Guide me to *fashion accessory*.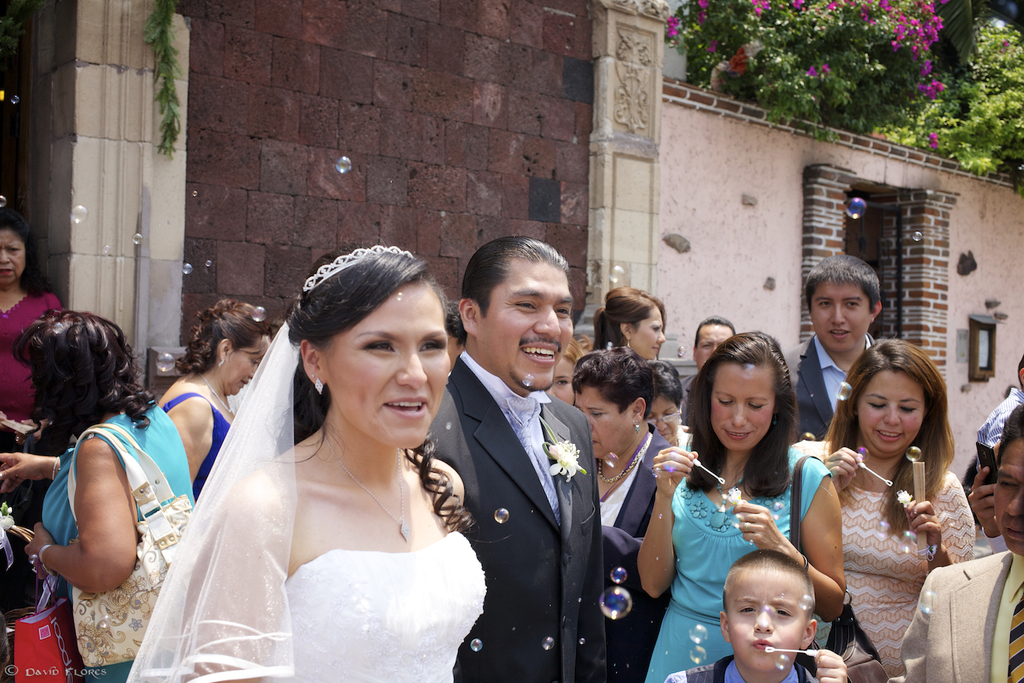
Guidance: bbox=[600, 433, 649, 503].
